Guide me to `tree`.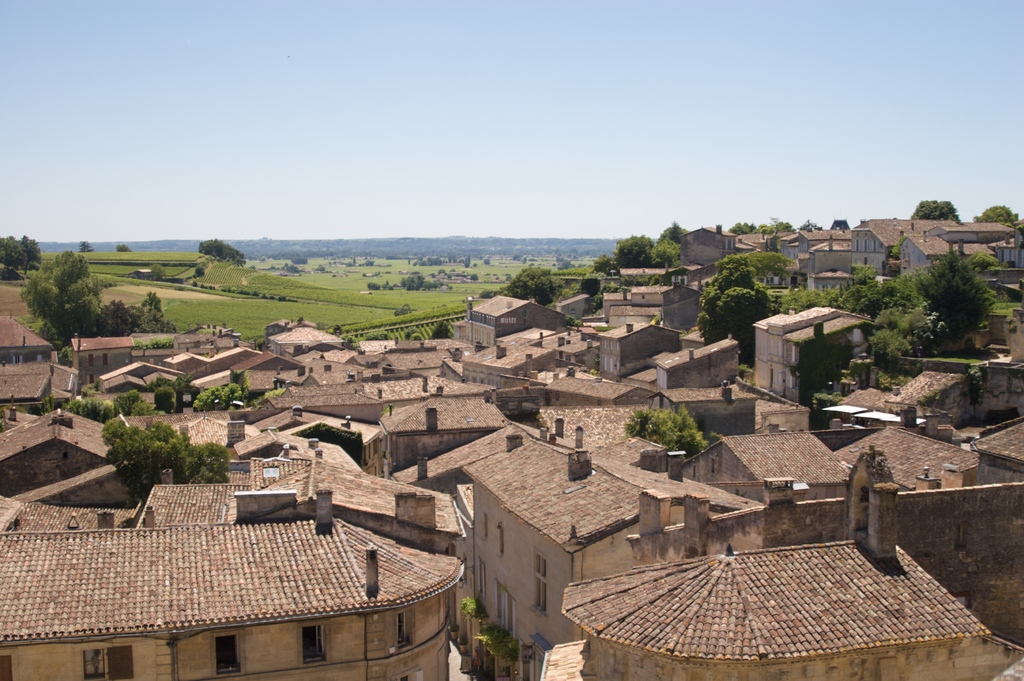
Guidance: {"x1": 592, "y1": 253, "x2": 622, "y2": 279}.
